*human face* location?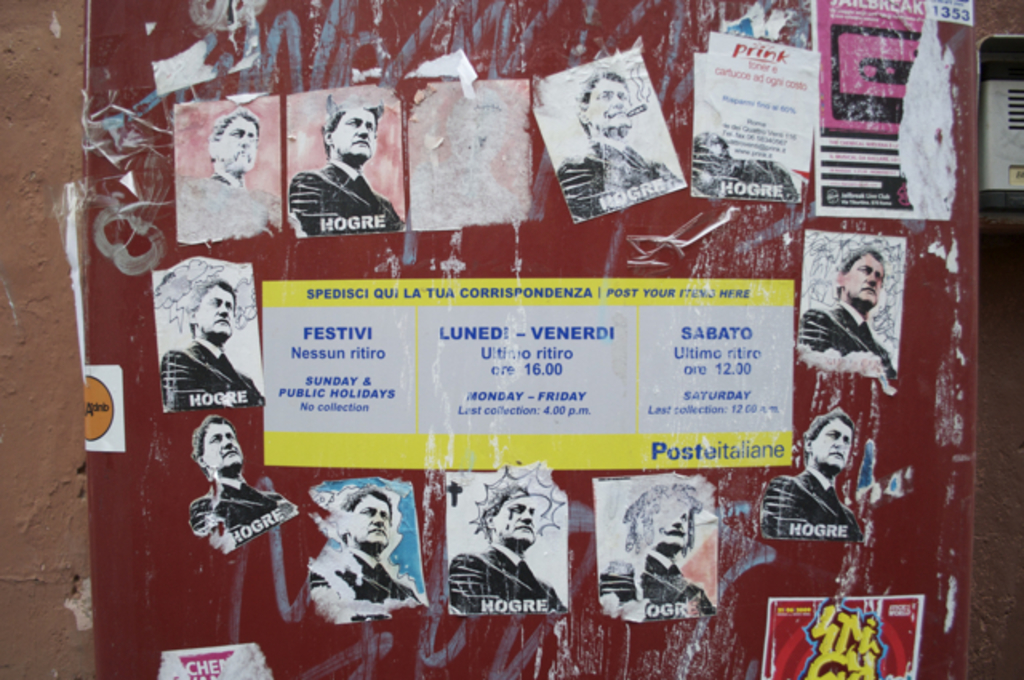
pyautogui.locateOnScreen(494, 490, 541, 544)
